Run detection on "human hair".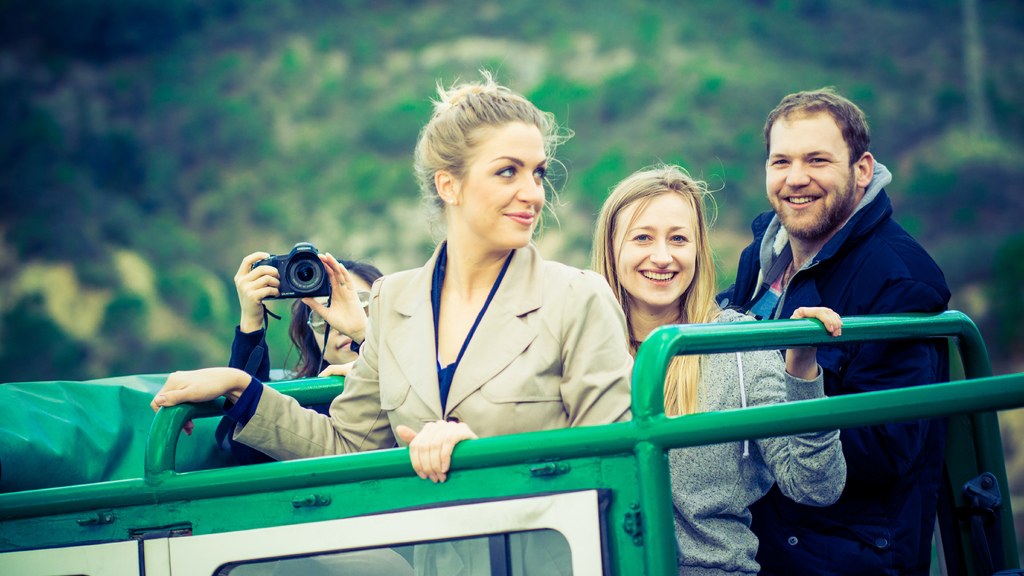
Result: <region>413, 77, 561, 239</region>.
